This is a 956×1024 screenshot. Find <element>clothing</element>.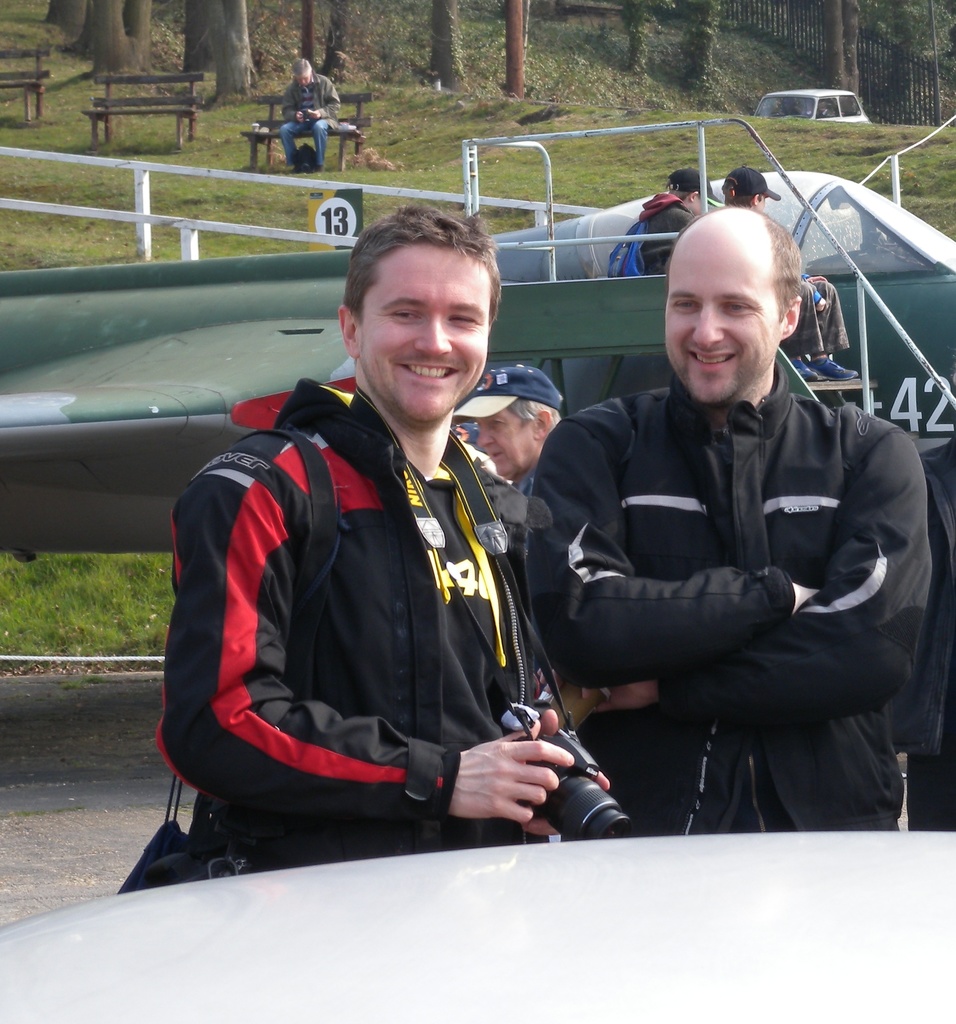
Bounding box: pyautogui.locateOnScreen(515, 288, 943, 841).
